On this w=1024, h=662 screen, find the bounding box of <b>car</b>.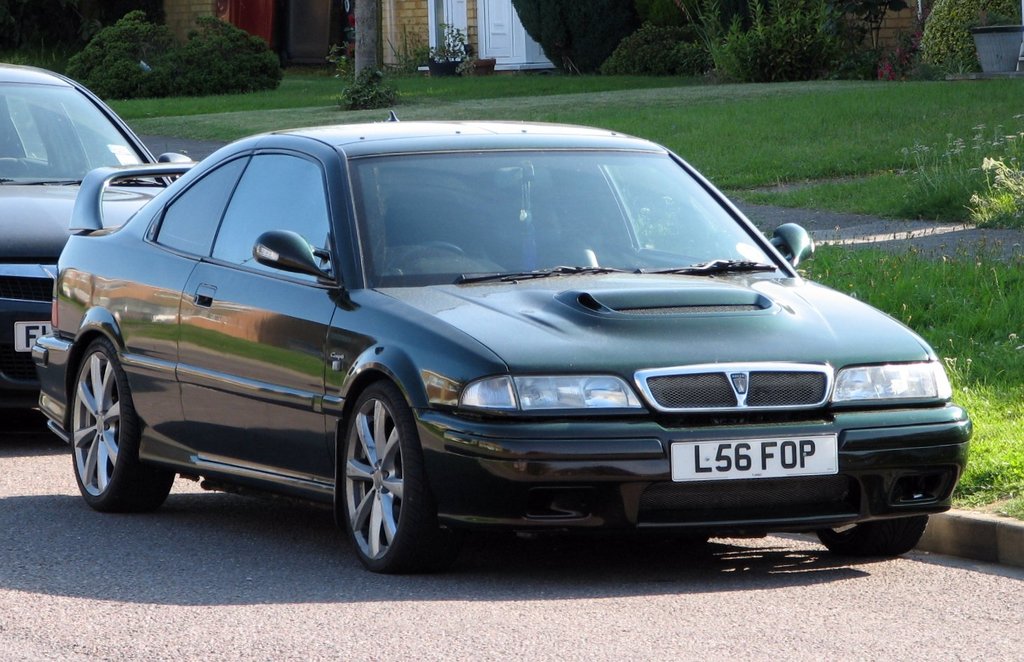
Bounding box: (32,110,972,575).
